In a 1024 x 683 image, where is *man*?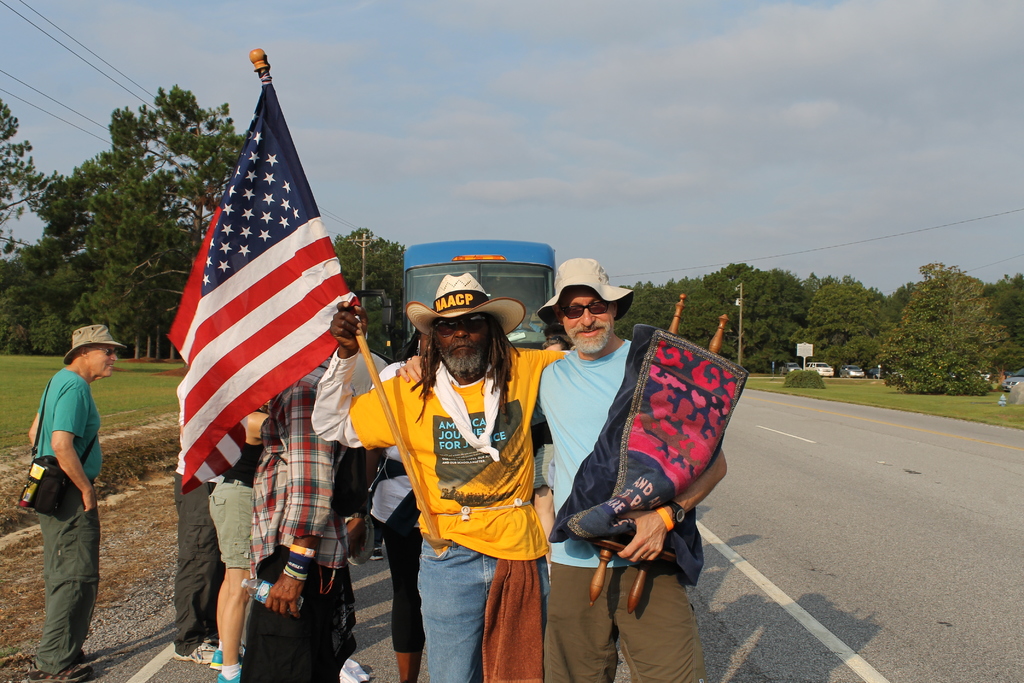
Rect(18, 313, 108, 671).
